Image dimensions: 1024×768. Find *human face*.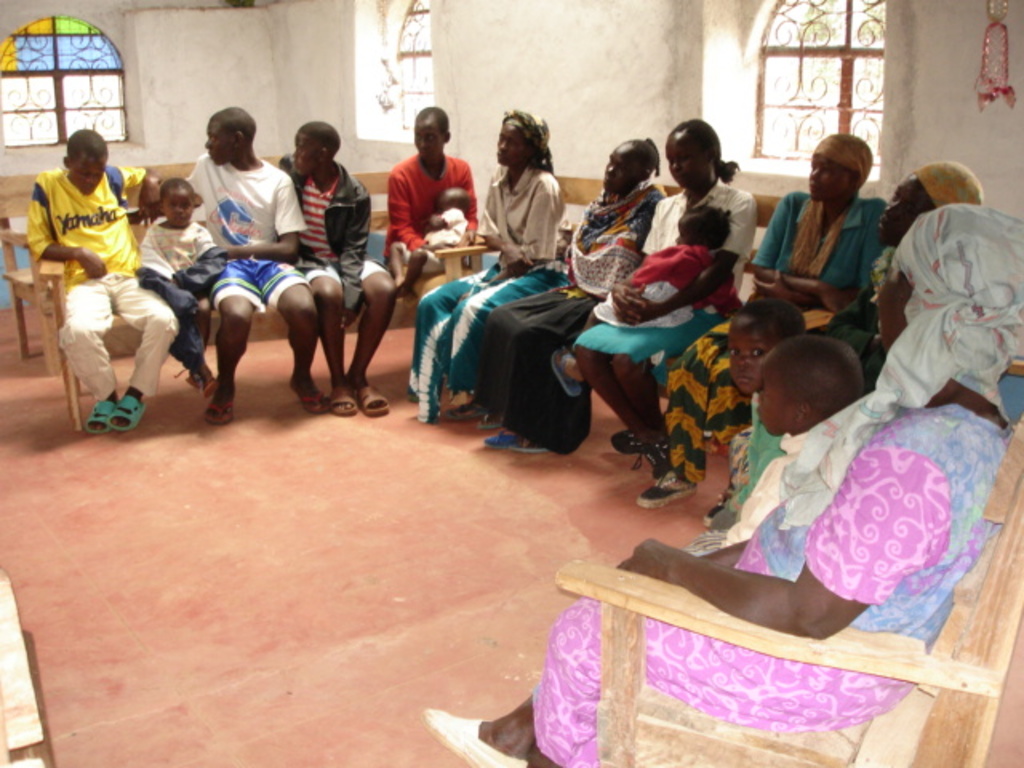
(67,150,107,194).
